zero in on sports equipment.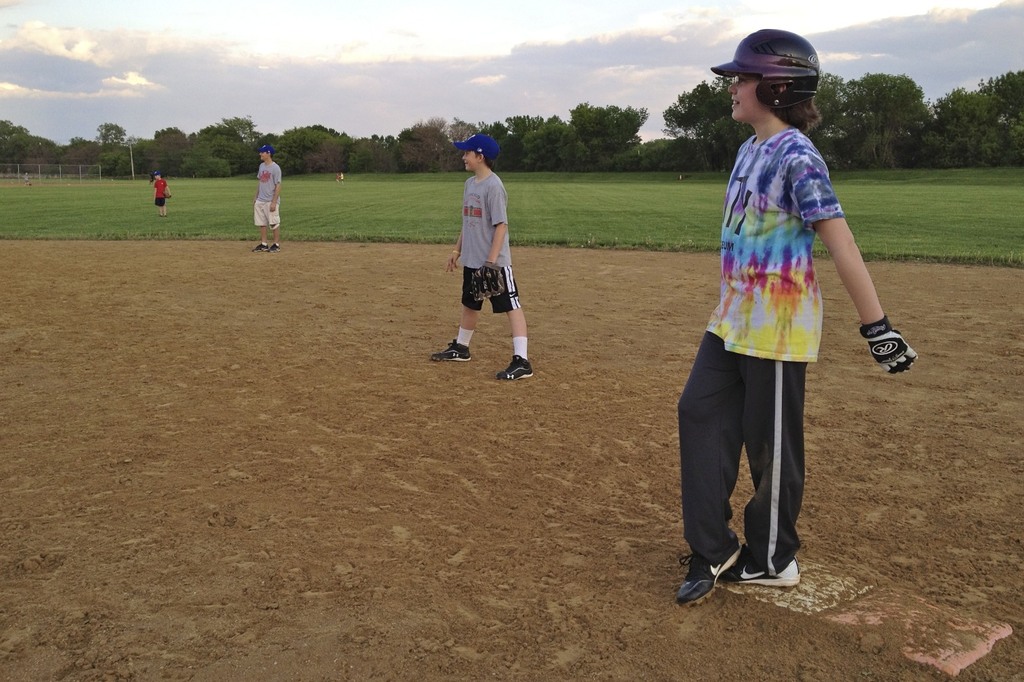
Zeroed in: [860, 315, 917, 376].
